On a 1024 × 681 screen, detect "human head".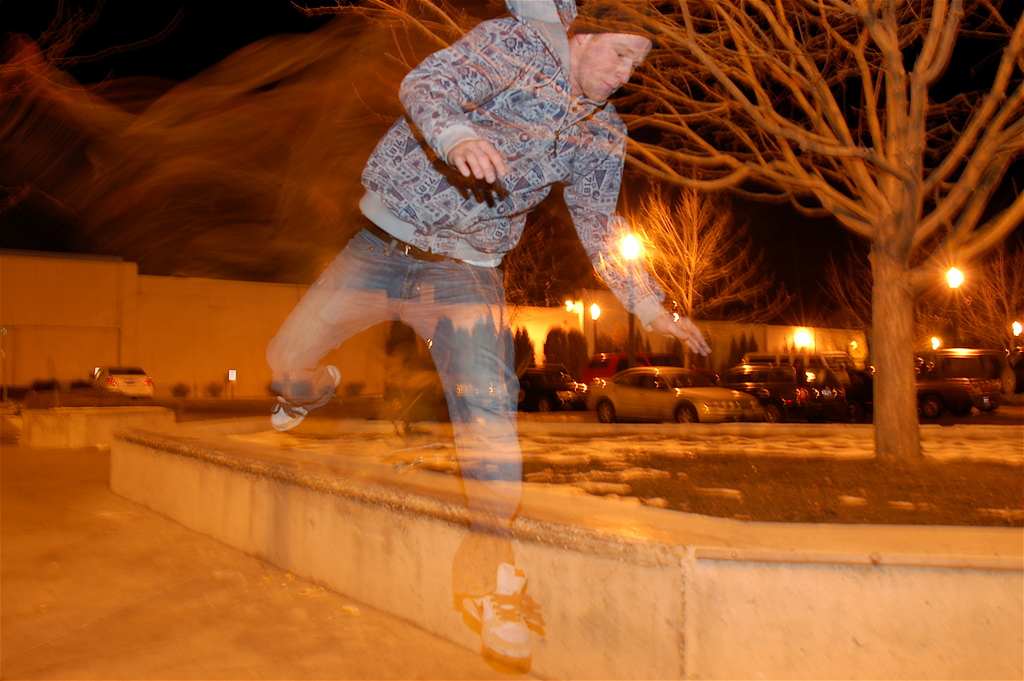
577 18 668 95.
